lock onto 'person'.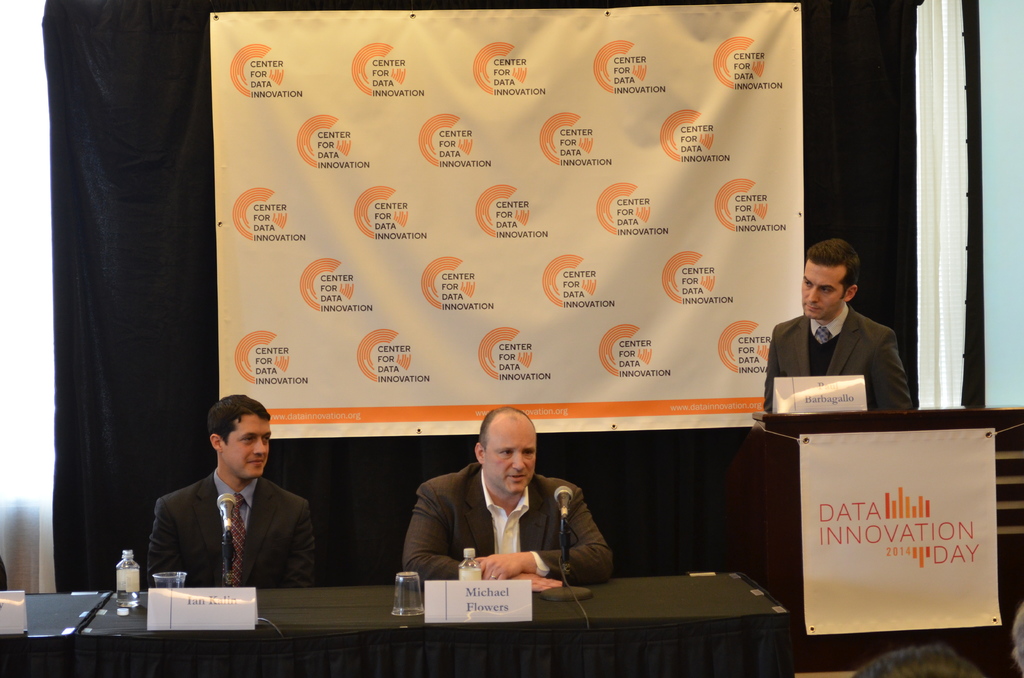
Locked: crop(403, 404, 611, 585).
